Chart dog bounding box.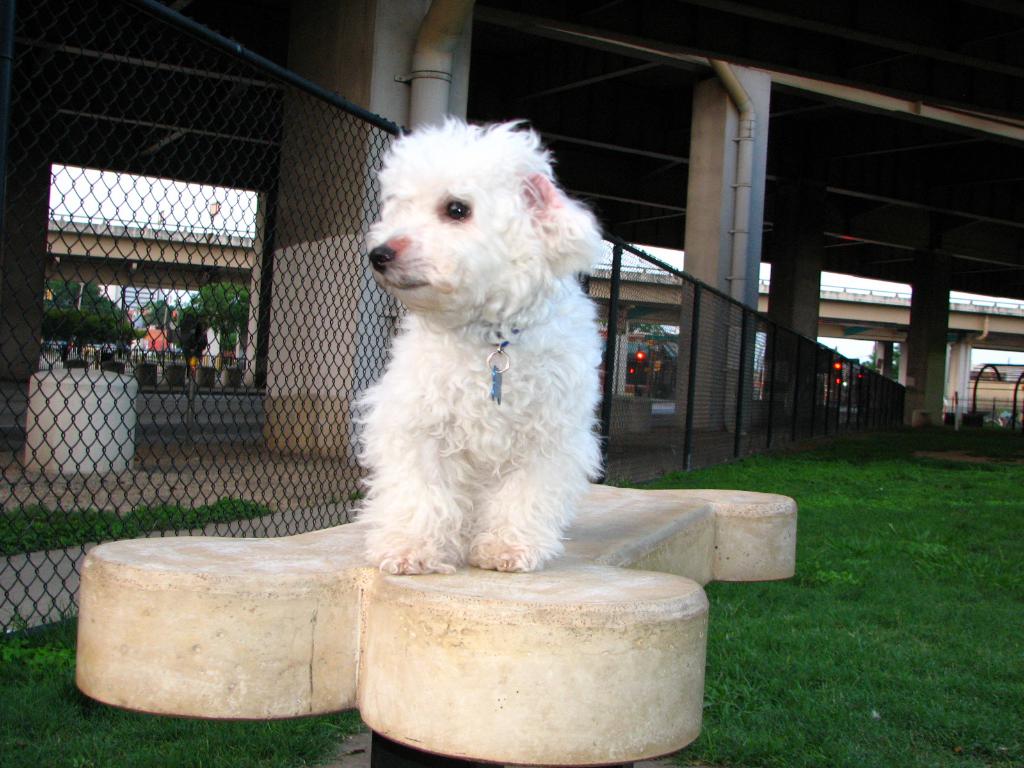
Charted: [350, 118, 604, 578].
